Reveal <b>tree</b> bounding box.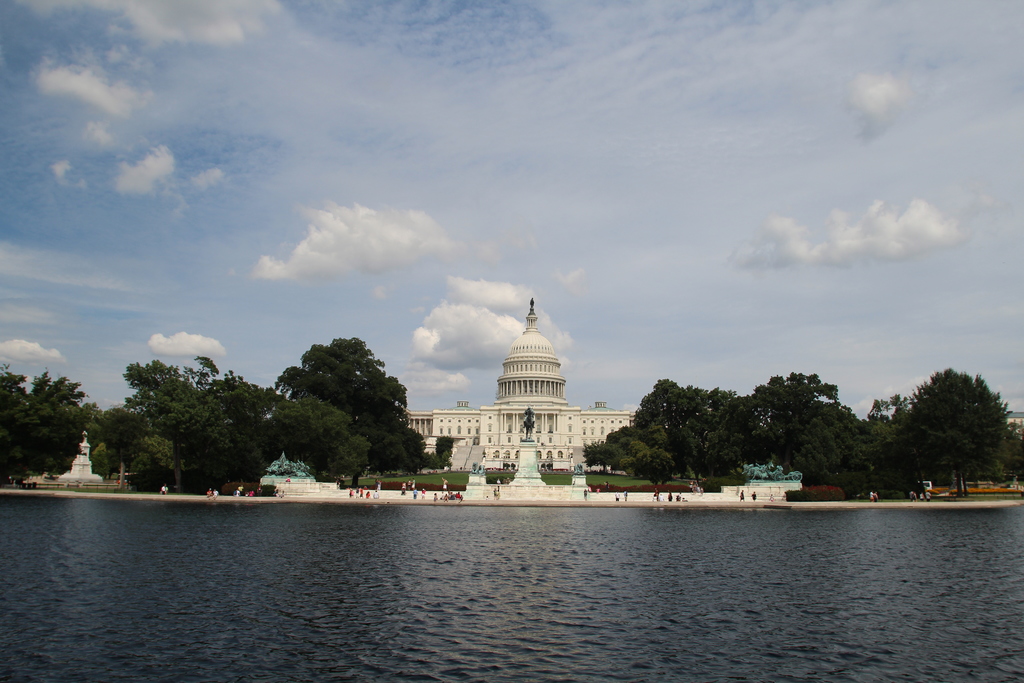
Revealed: locate(0, 359, 49, 488).
